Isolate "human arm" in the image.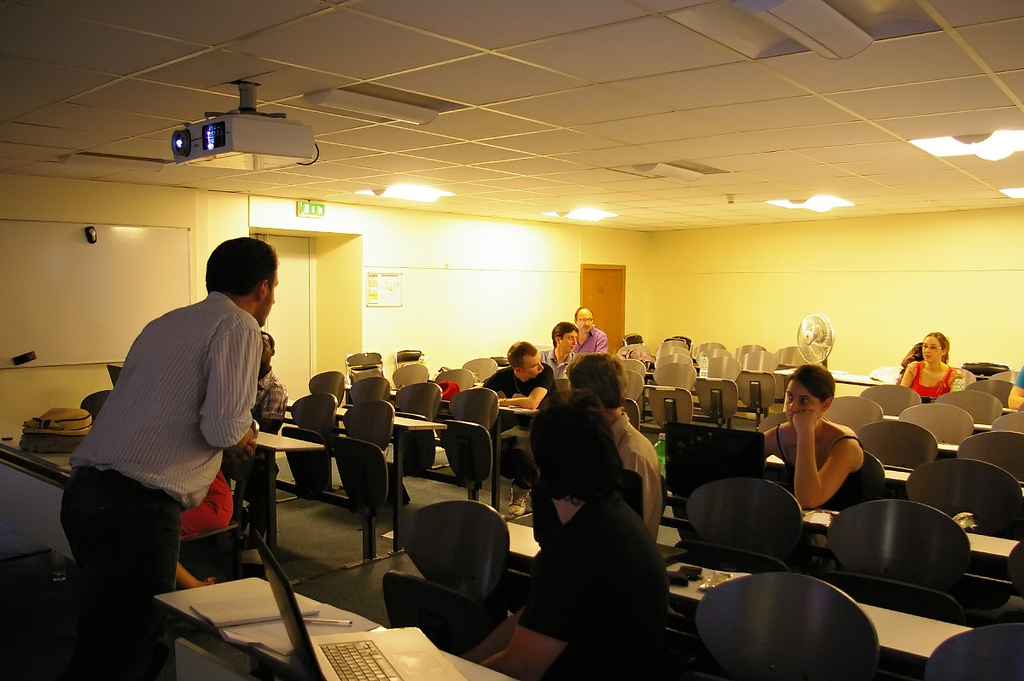
Isolated region: 482, 549, 590, 680.
